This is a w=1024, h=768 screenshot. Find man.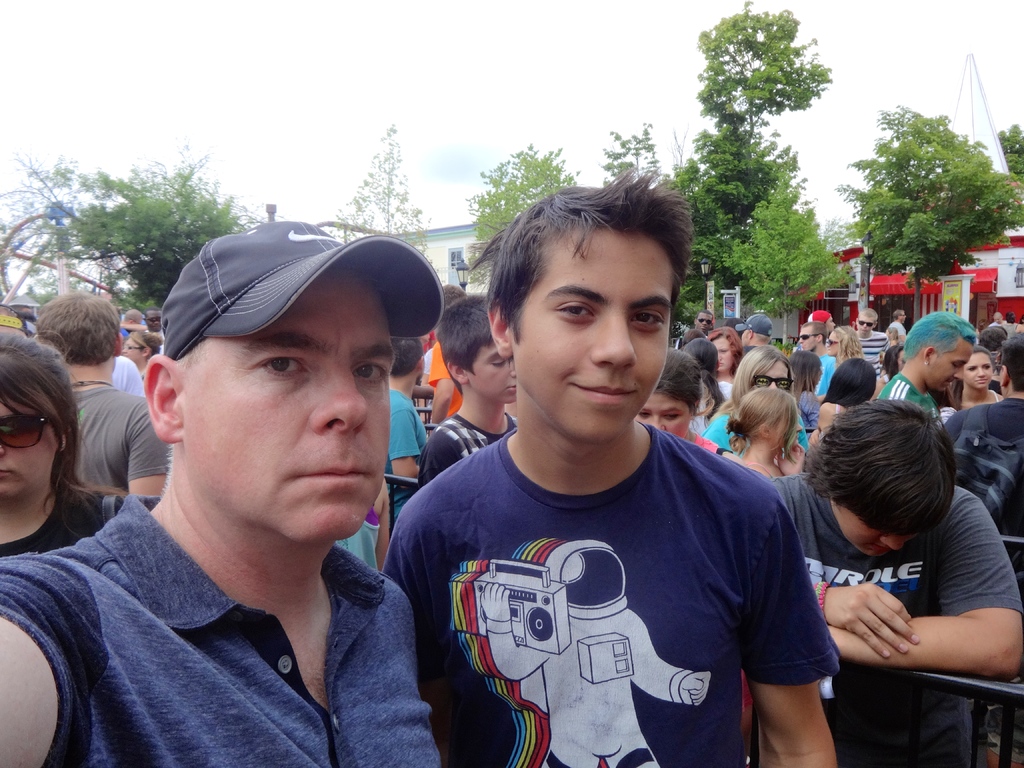
Bounding box: (33,289,172,502).
